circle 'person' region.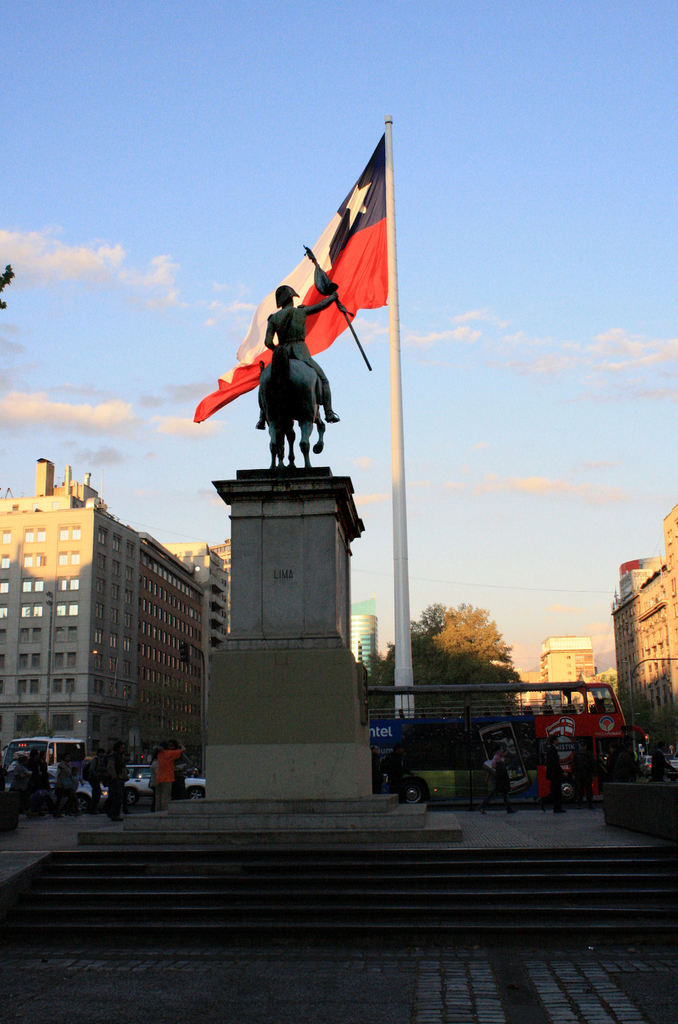
Region: bbox(481, 741, 528, 808).
